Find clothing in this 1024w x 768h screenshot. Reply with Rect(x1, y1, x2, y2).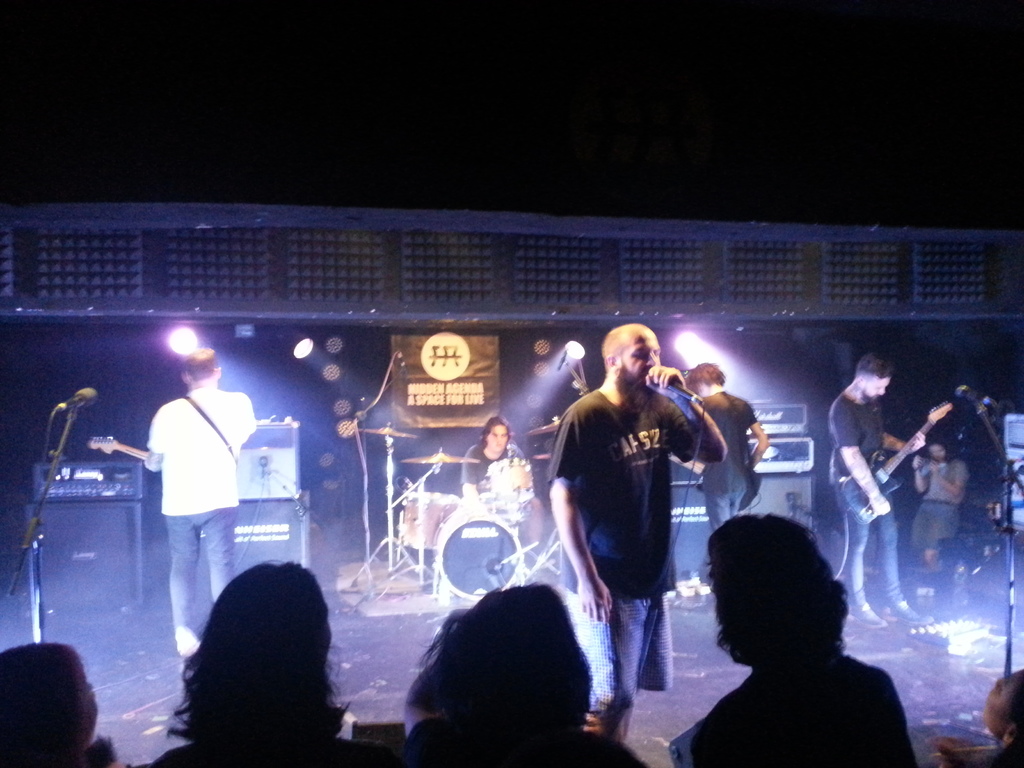
Rect(699, 389, 756, 529).
